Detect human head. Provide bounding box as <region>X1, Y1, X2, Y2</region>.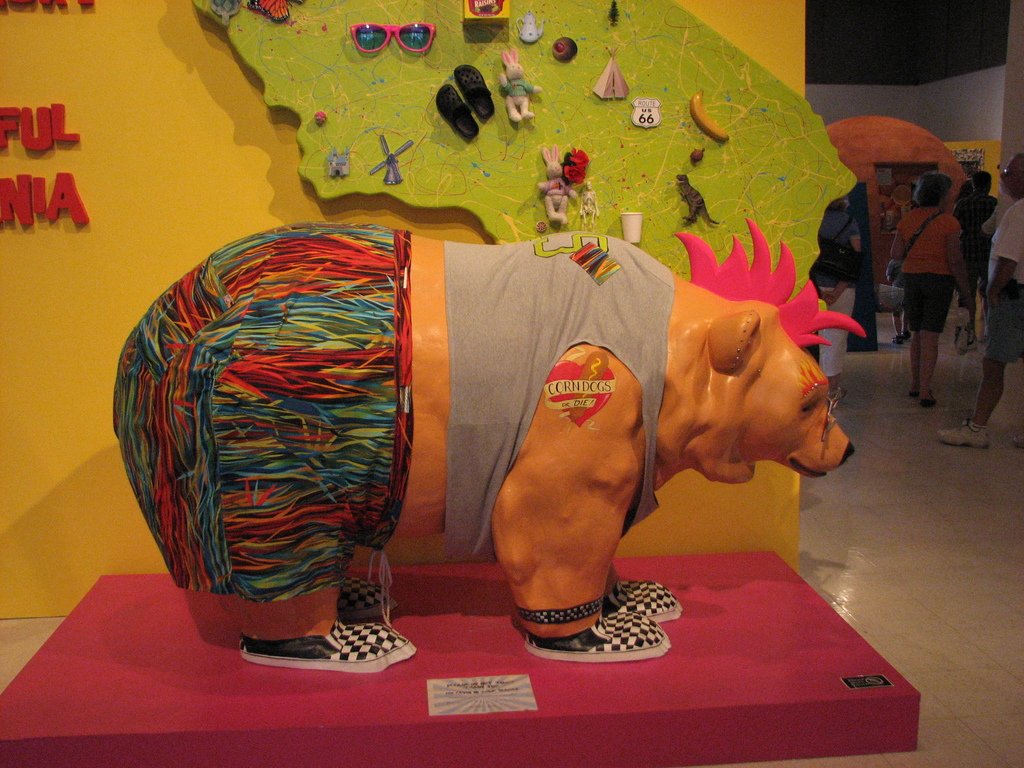
<region>964, 169, 993, 198</region>.
